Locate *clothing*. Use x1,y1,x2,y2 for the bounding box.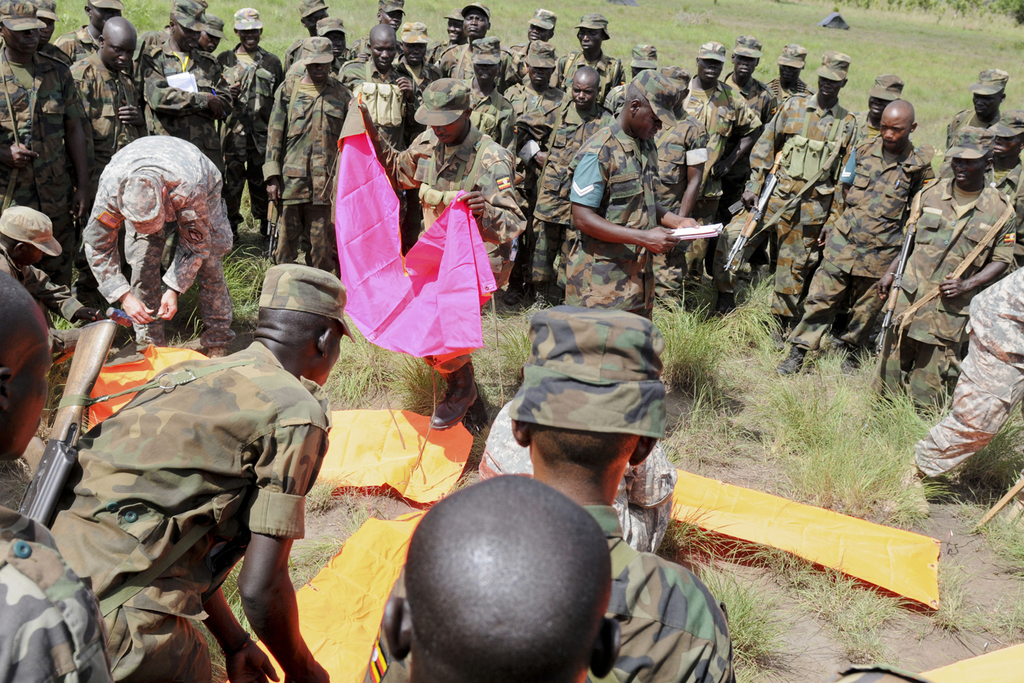
367,126,526,381.
